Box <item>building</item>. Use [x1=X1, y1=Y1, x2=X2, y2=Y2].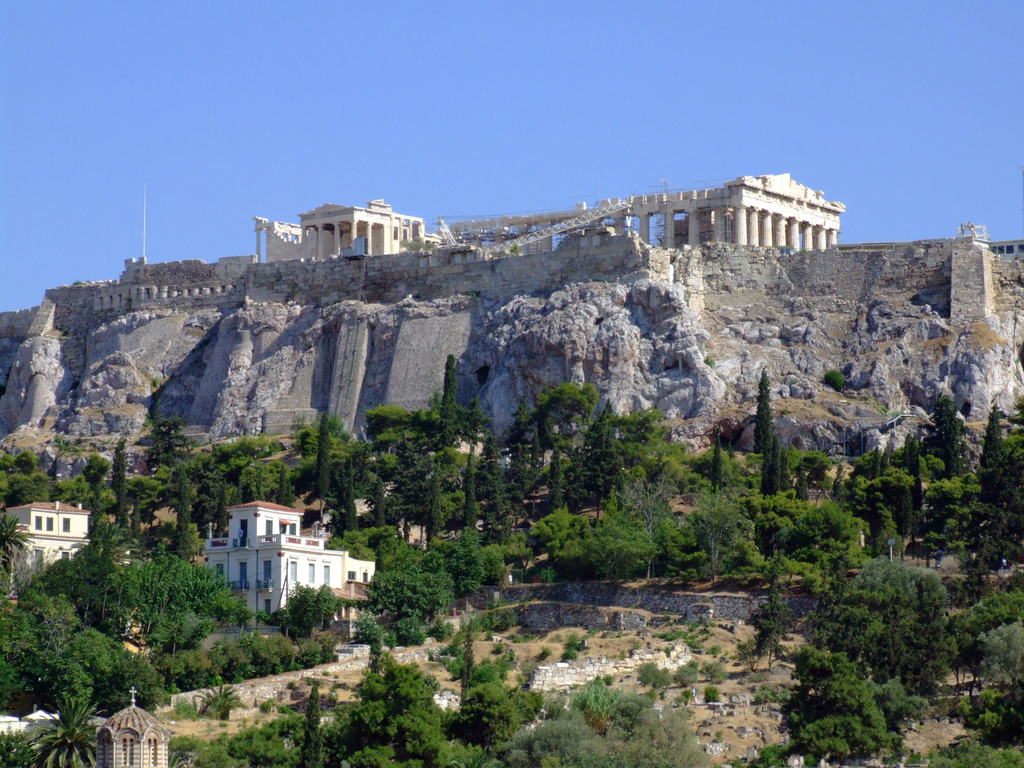
[x1=193, y1=497, x2=375, y2=614].
